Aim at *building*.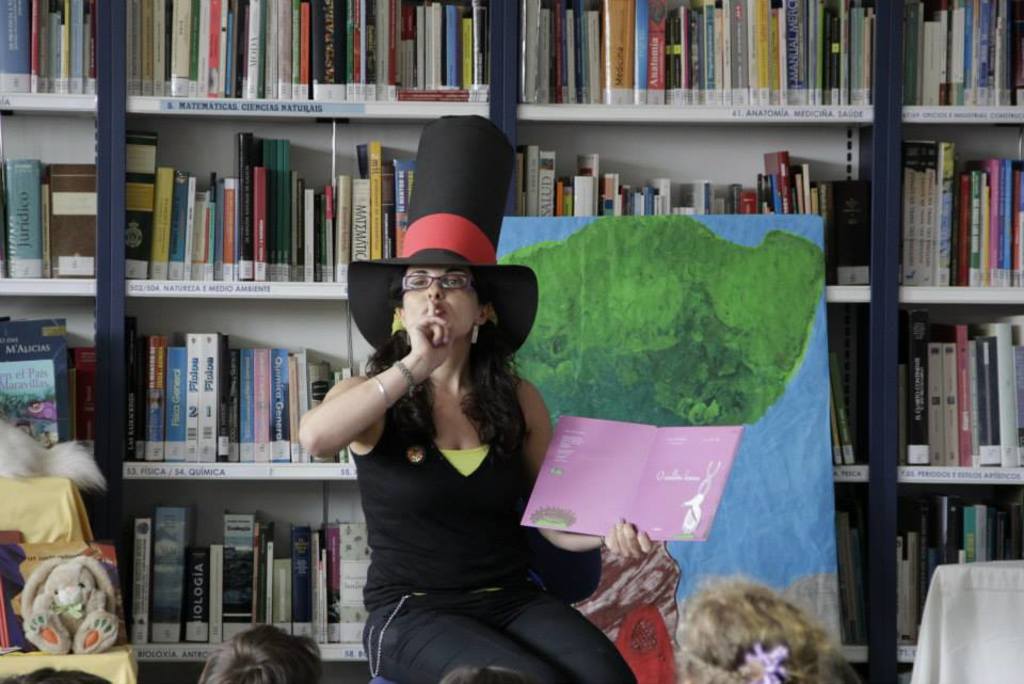
Aimed at {"x1": 0, "y1": 0, "x2": 1023, "y2": 683}.
